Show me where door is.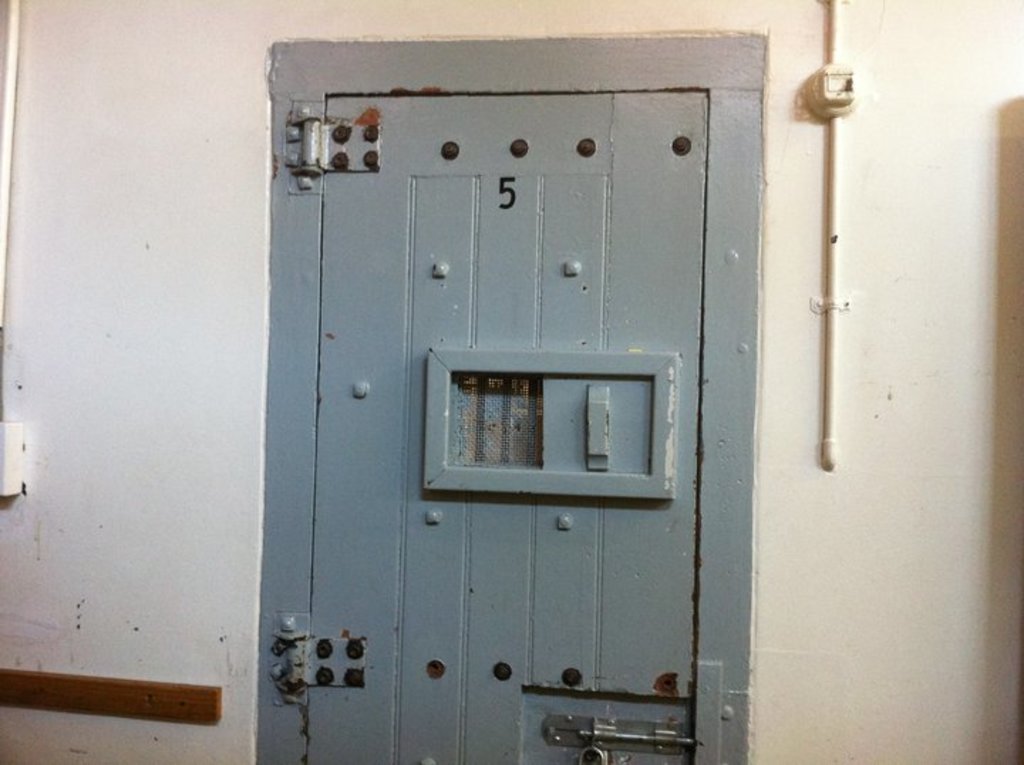
door is at crop(249, 33, 765, 756).
